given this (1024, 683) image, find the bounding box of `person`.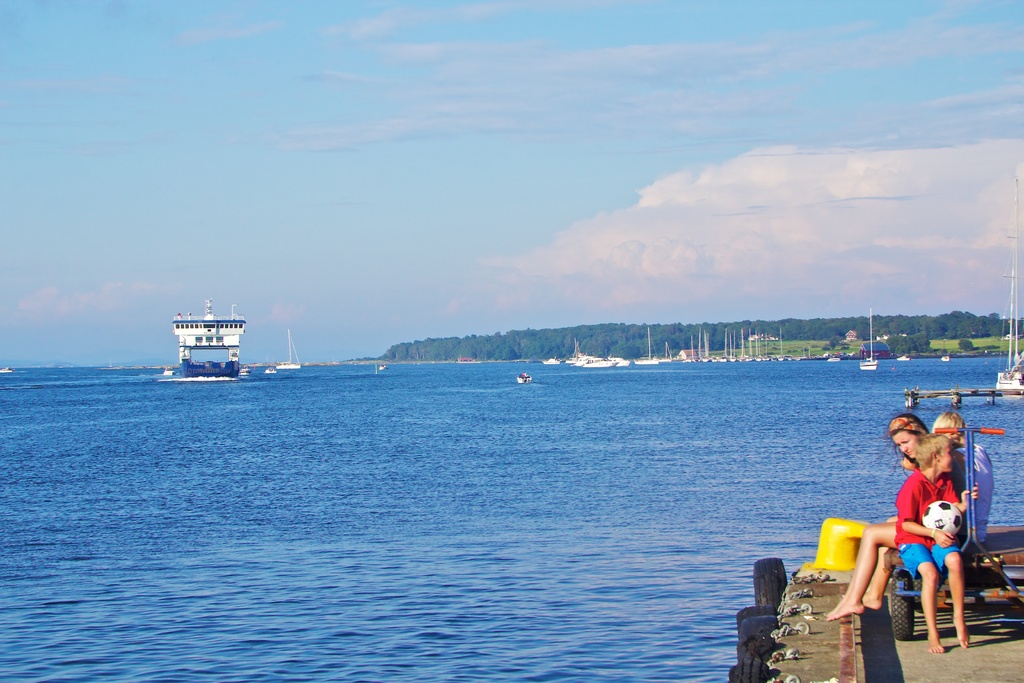
select_region(931, 410, 996, 550).
